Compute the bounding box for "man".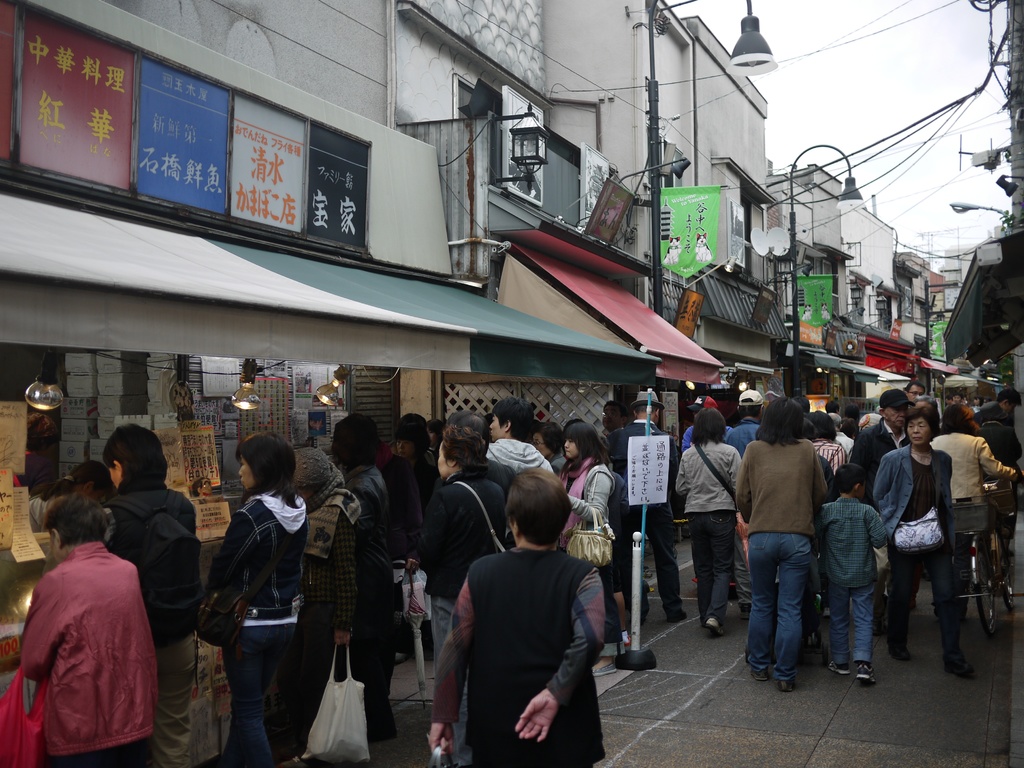
{"left": 484, "top": 394, "right": 555, "bottom": 477}.
